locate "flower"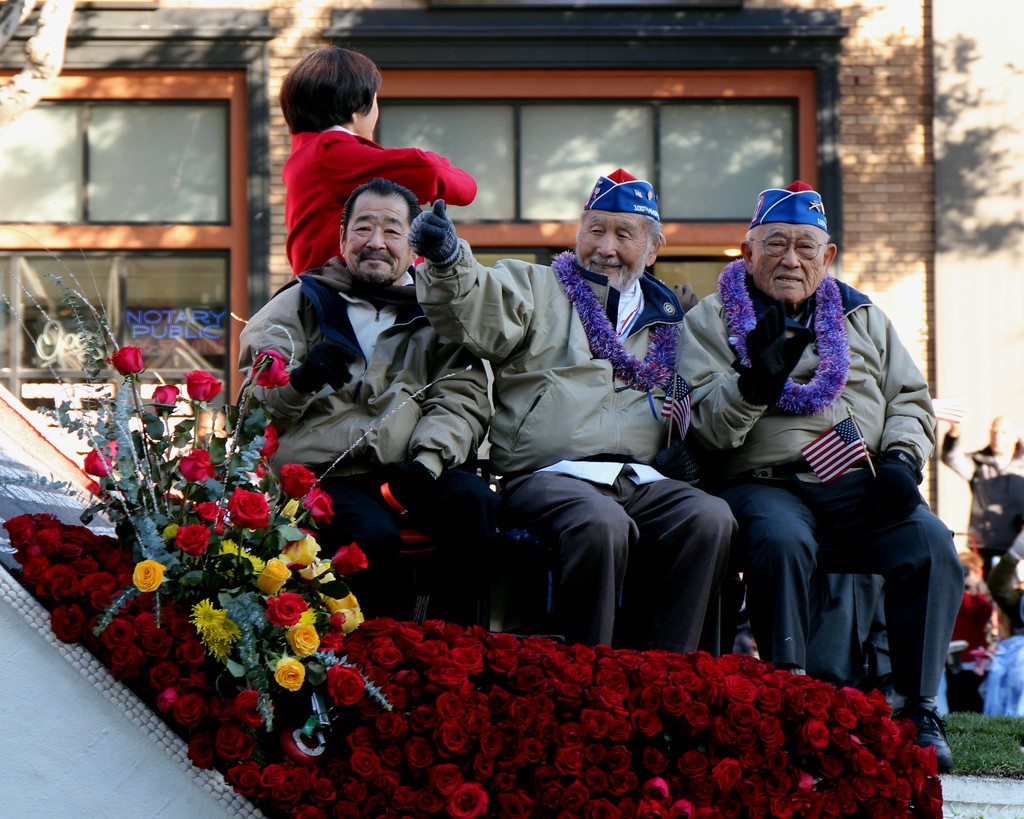
x1=250 y1=353 x2=307 y2=385
